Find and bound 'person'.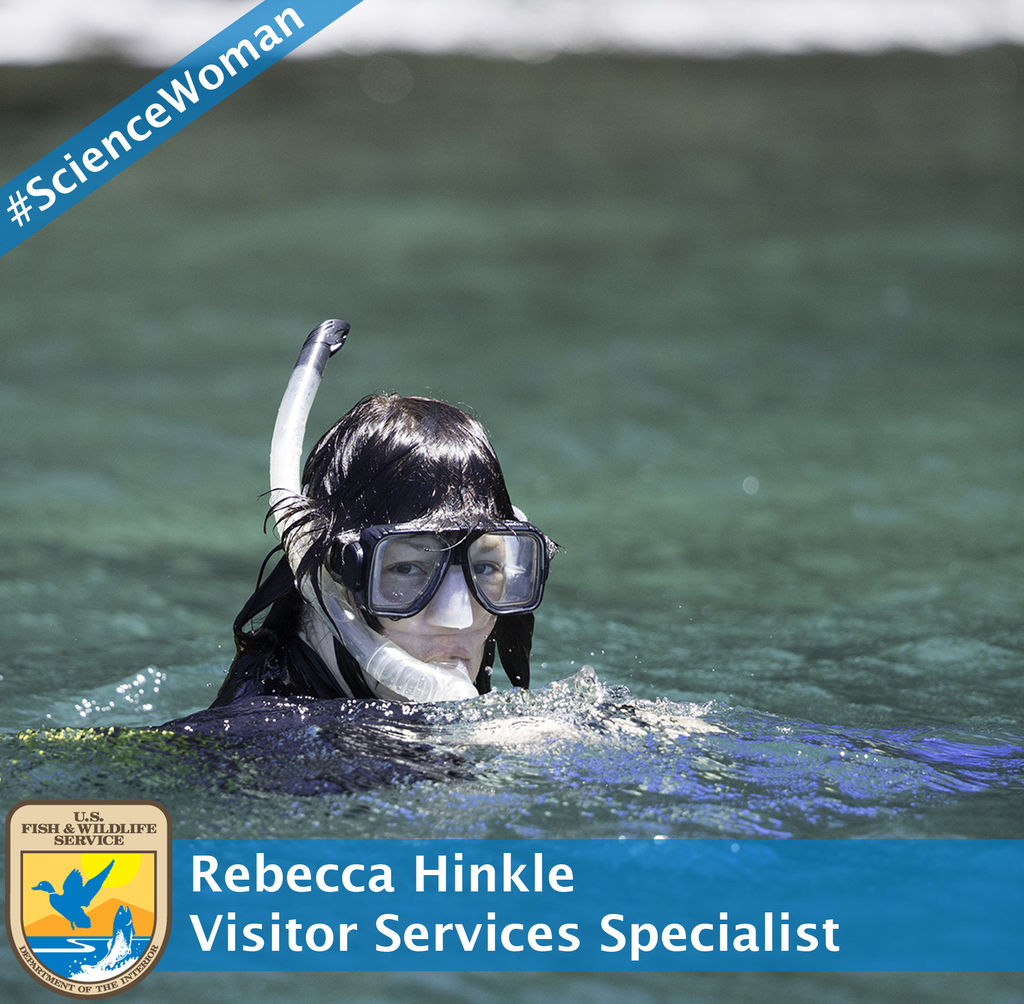
Bound: <region>179, 395, 563, 790</region>.
